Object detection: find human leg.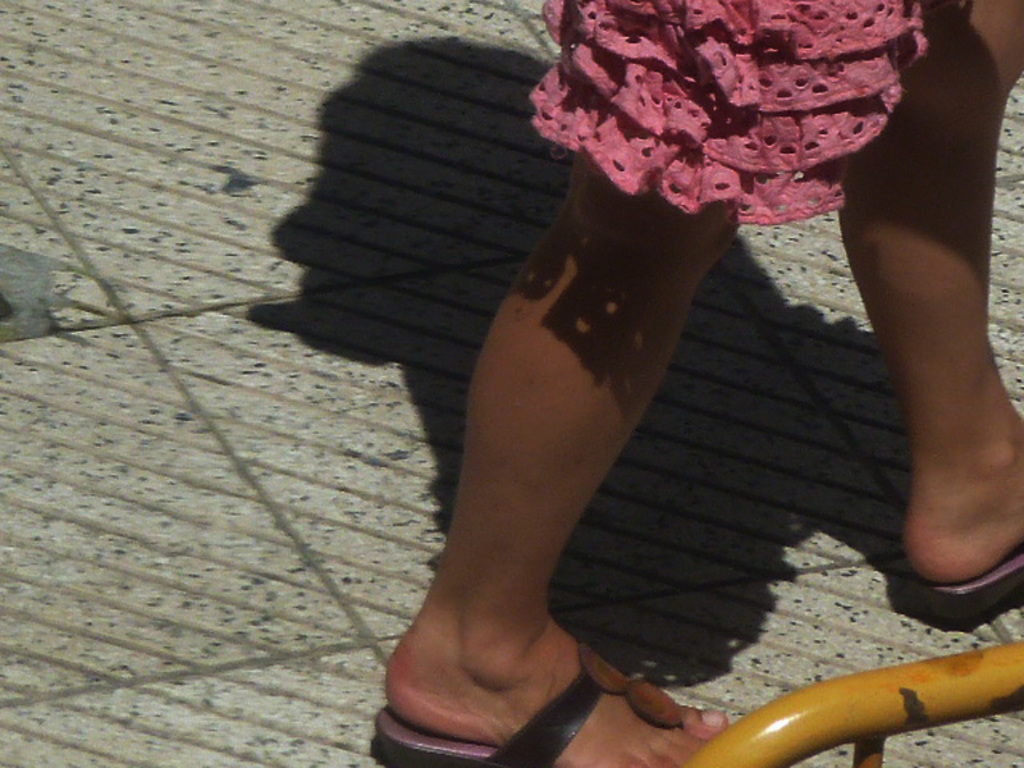
x1=374, y1=0, x2=730, y2=767.
